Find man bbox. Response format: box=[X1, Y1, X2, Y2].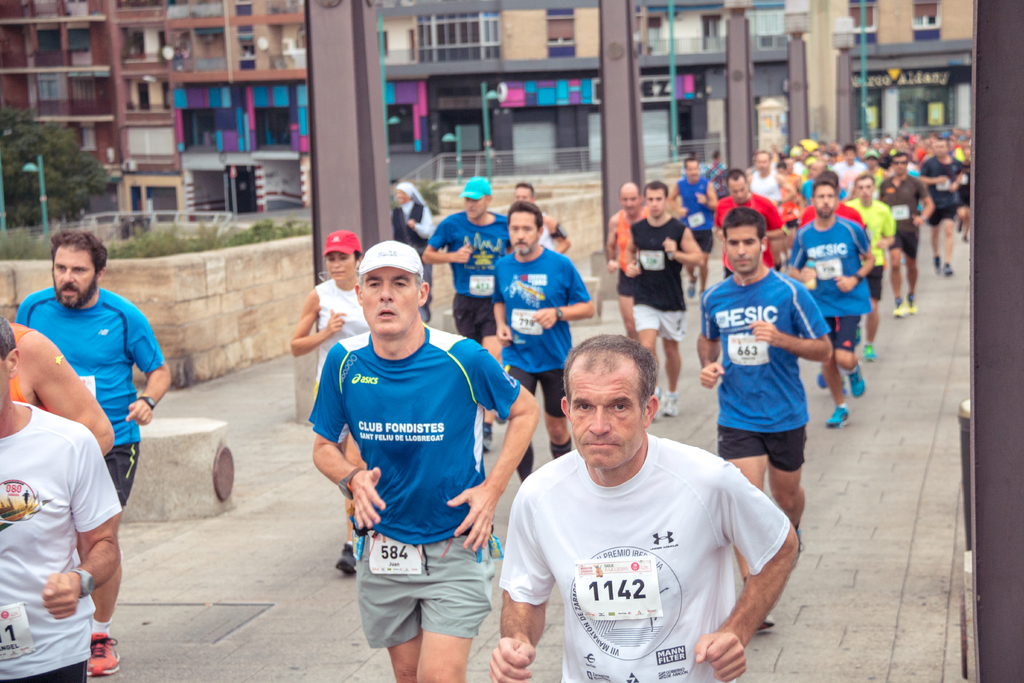
box=[746, 150, 778, 194].
